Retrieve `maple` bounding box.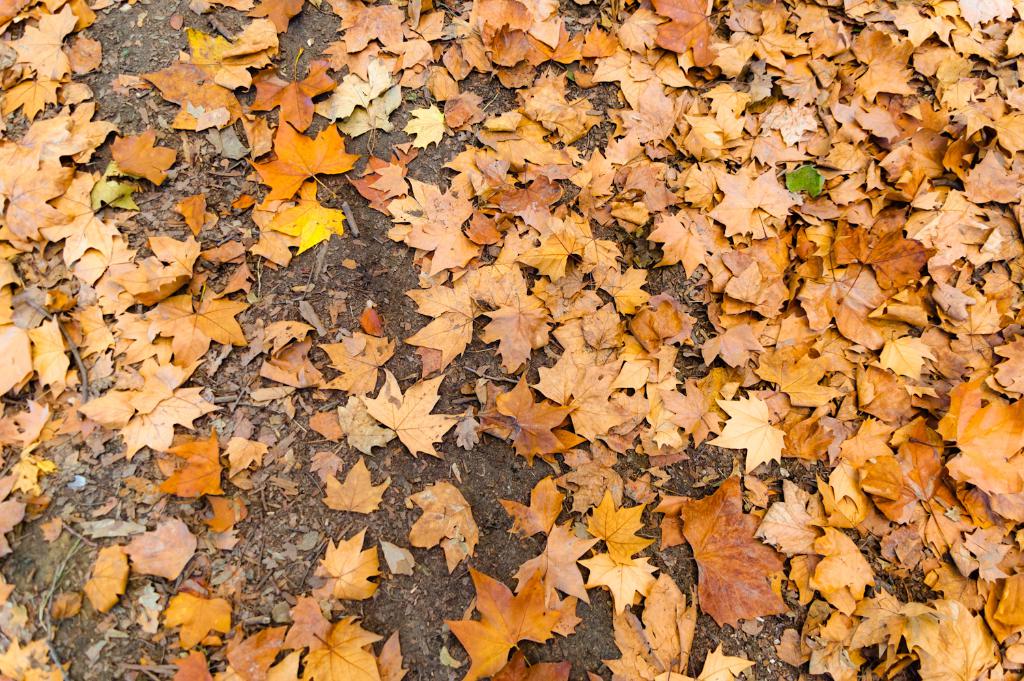
Bounding box: [0, 29, 949, 663].
